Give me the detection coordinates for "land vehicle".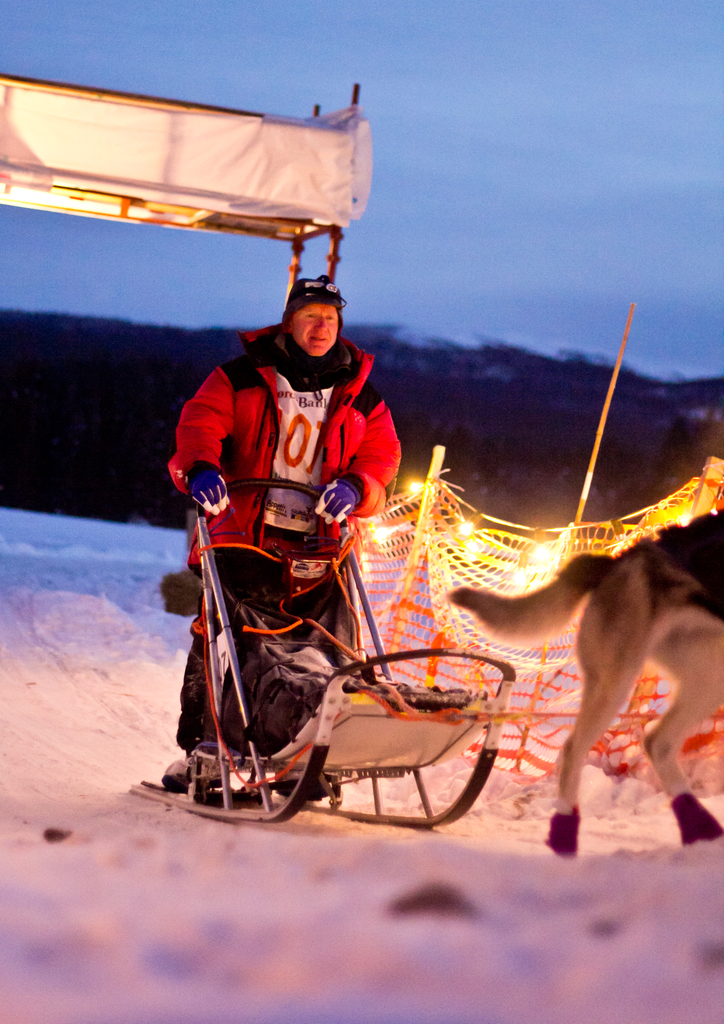
(left=129, top=475, right=723, bottom=854).
